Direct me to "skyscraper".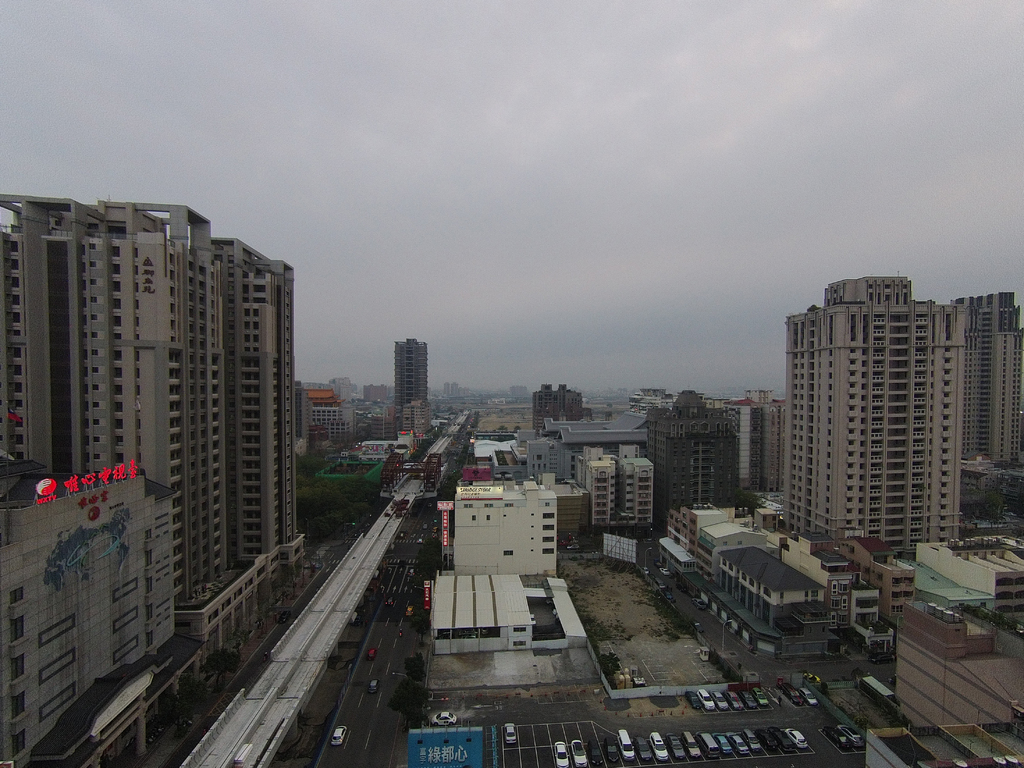
Direction: x1=623, y1=452, x2=653, y2=525.
